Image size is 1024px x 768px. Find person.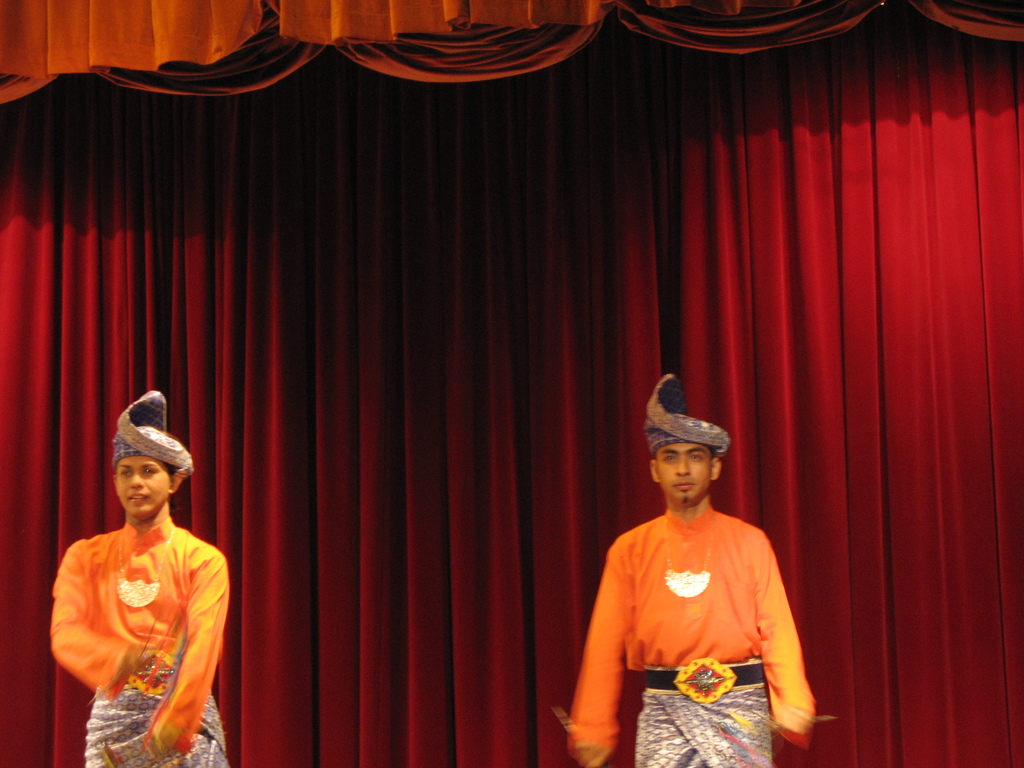
bbox=[46, 390, 230, 767].
